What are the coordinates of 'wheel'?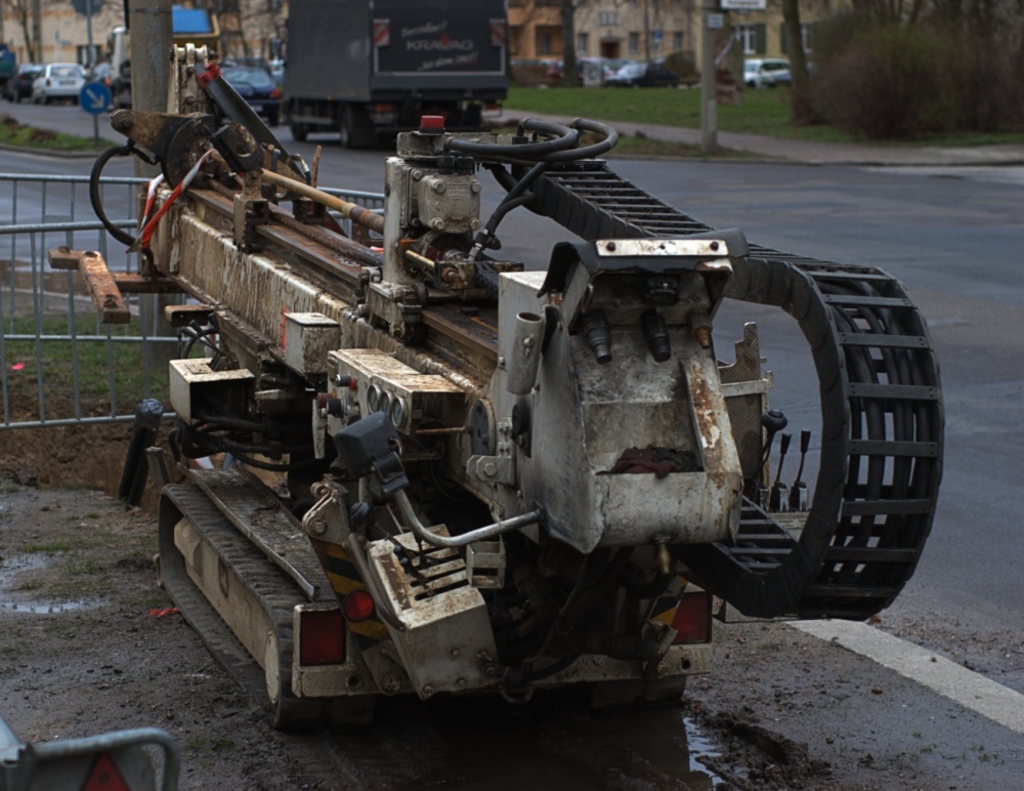
[left=269, top=113, right=280, bottom=126].
